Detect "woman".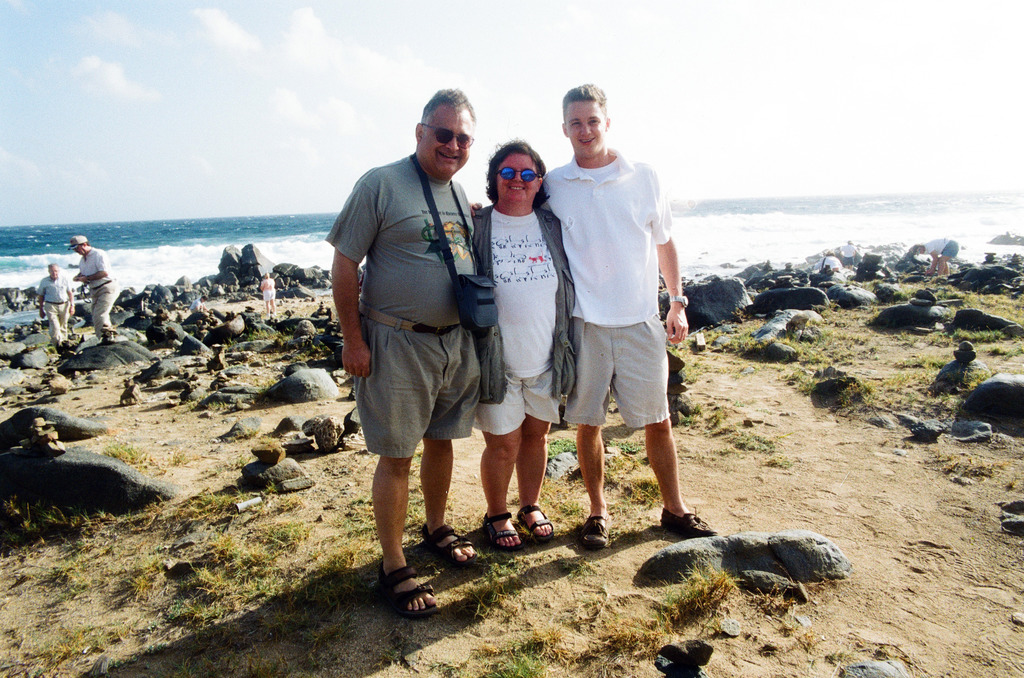
Detected at [355,136,576,549].
